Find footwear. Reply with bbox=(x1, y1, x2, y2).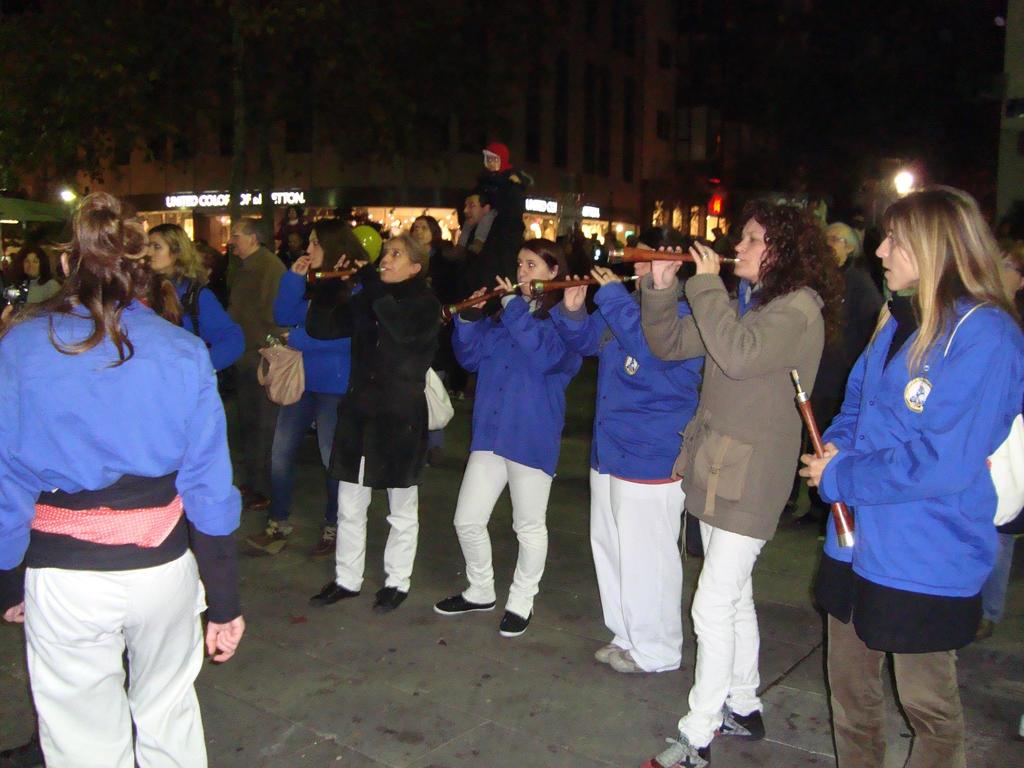
bbox=(496, 607, 533, 639).
